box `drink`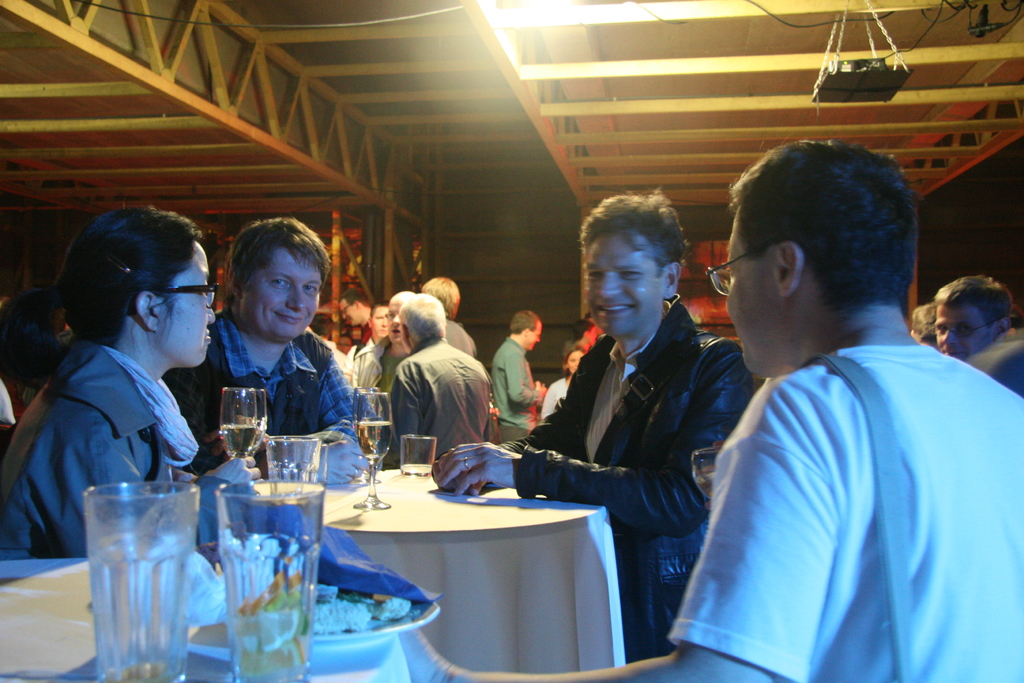
(217,428,257,457)
